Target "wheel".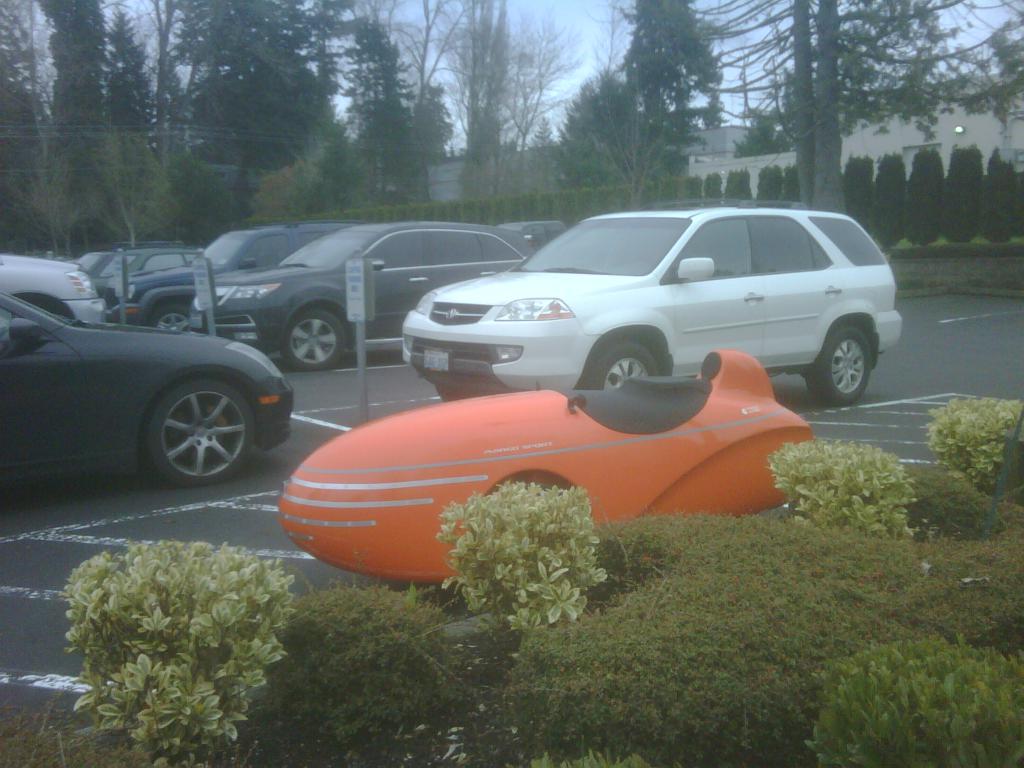
Target region: detection(13, 292, 76, 319).
